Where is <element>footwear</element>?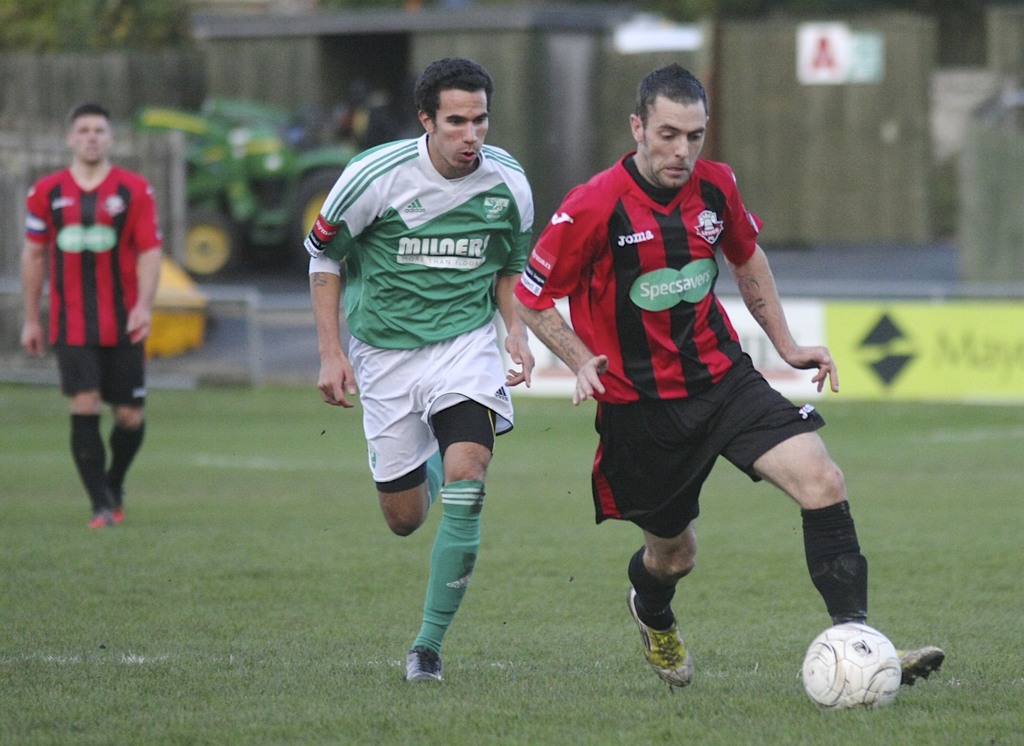
[85,505,124,532].
